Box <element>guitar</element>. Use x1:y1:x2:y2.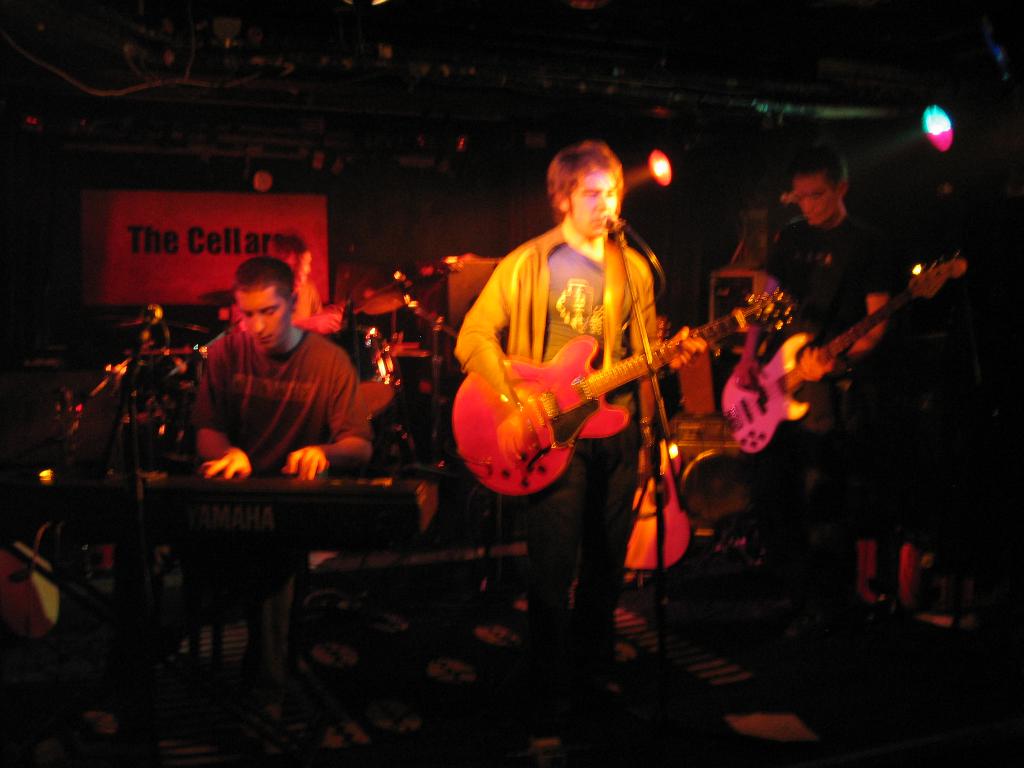
458:294:787:492.
